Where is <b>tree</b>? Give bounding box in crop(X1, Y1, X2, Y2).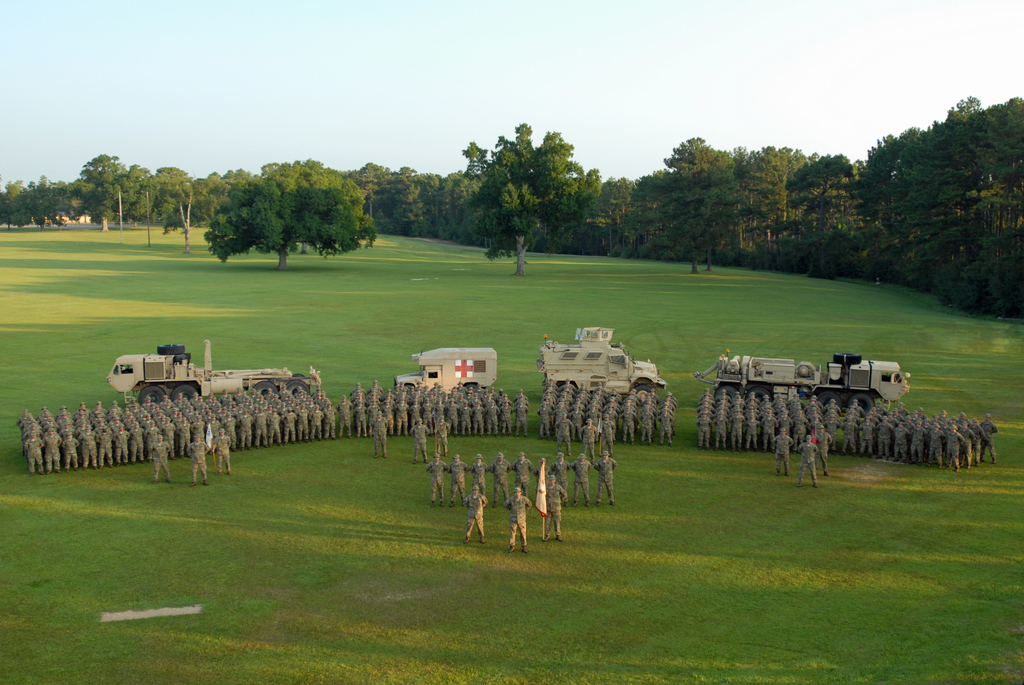
crop(79, 148, 130, 239).
